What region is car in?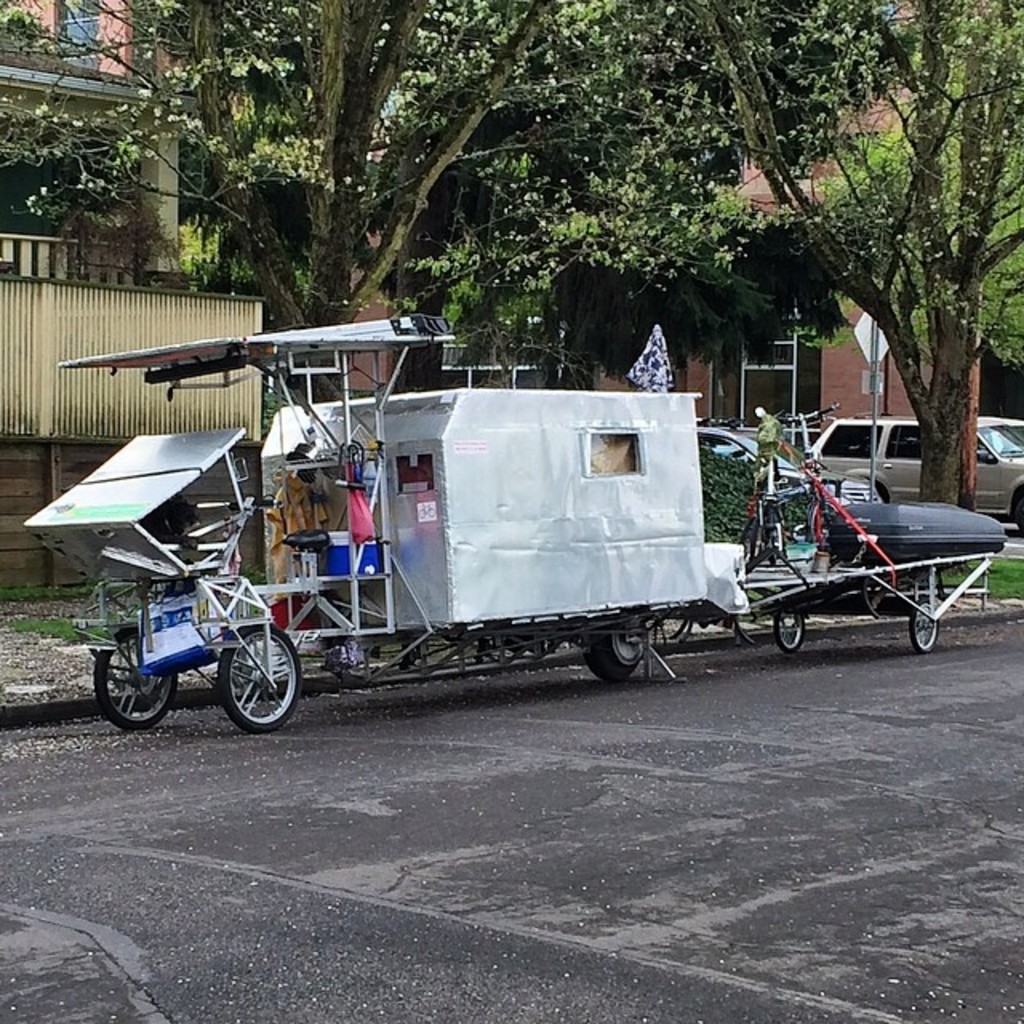
bbox(701, 424, 886, 506).
